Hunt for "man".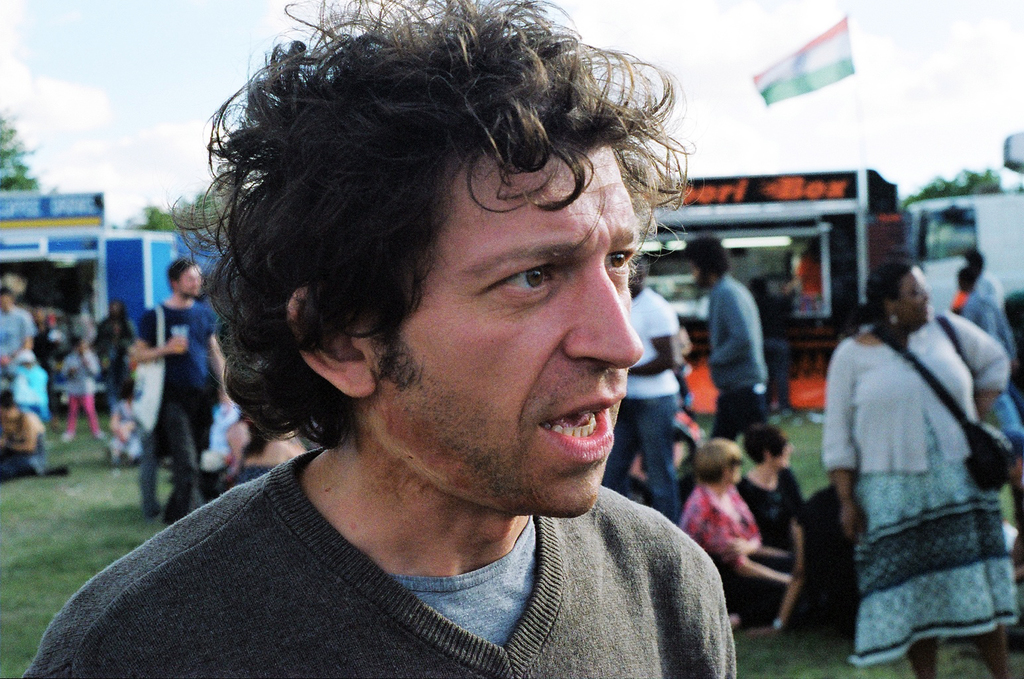
Hunted down at box=[594, 261, 687, 532].
